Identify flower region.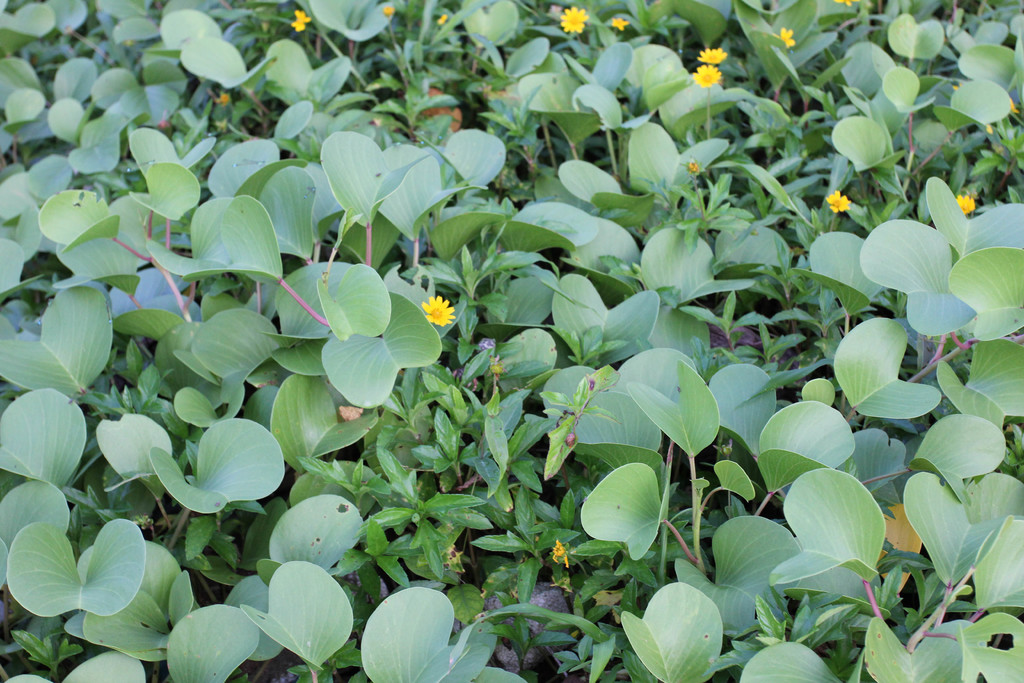
Region: [left=420, top=294, right=457, bottom=328].
